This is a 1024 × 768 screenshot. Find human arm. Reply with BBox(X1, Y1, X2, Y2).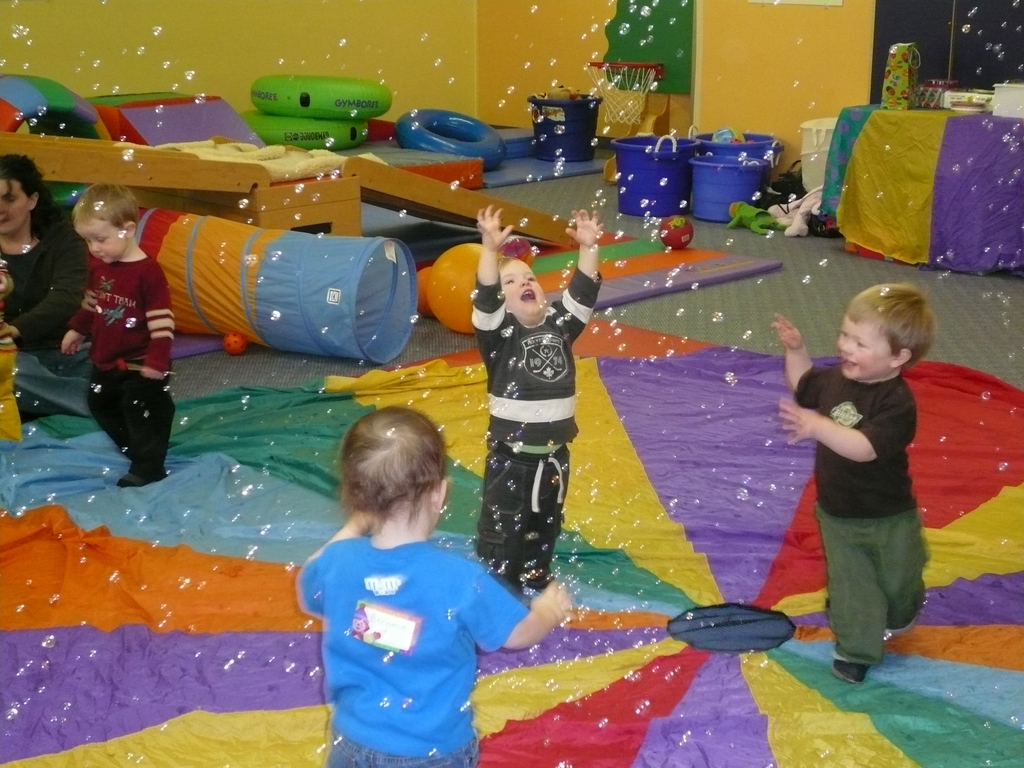
BBox(546, 202, 604, 342).
